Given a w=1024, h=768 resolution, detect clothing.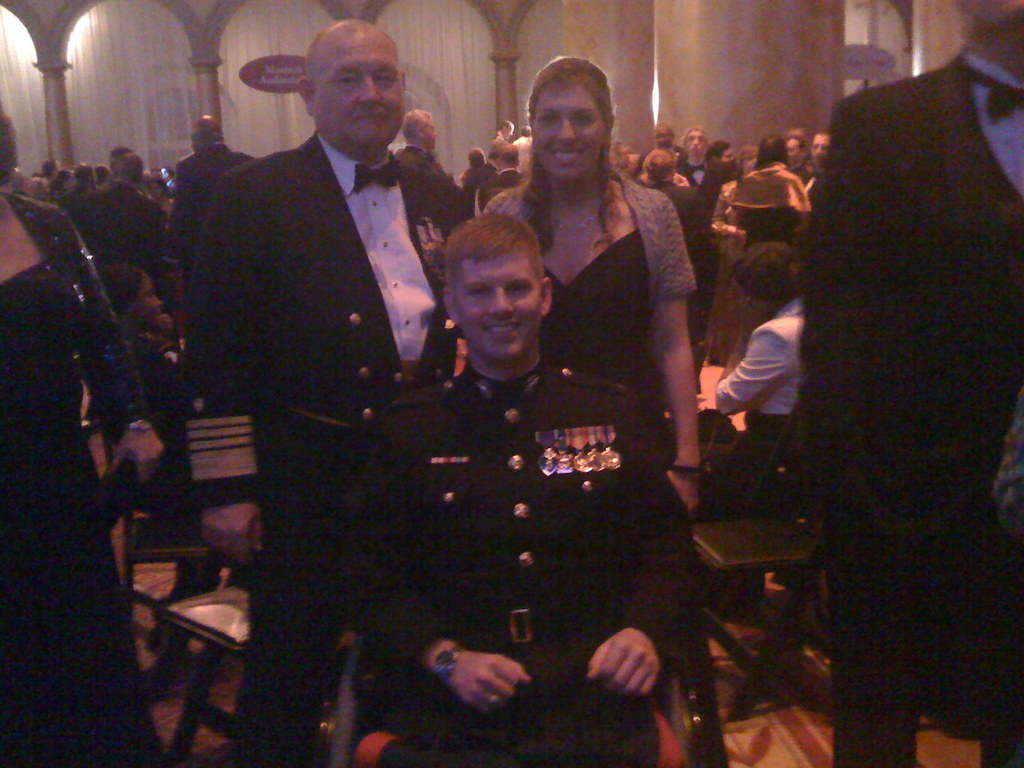
x1=657, y1=182, x2=712, y2=364.
